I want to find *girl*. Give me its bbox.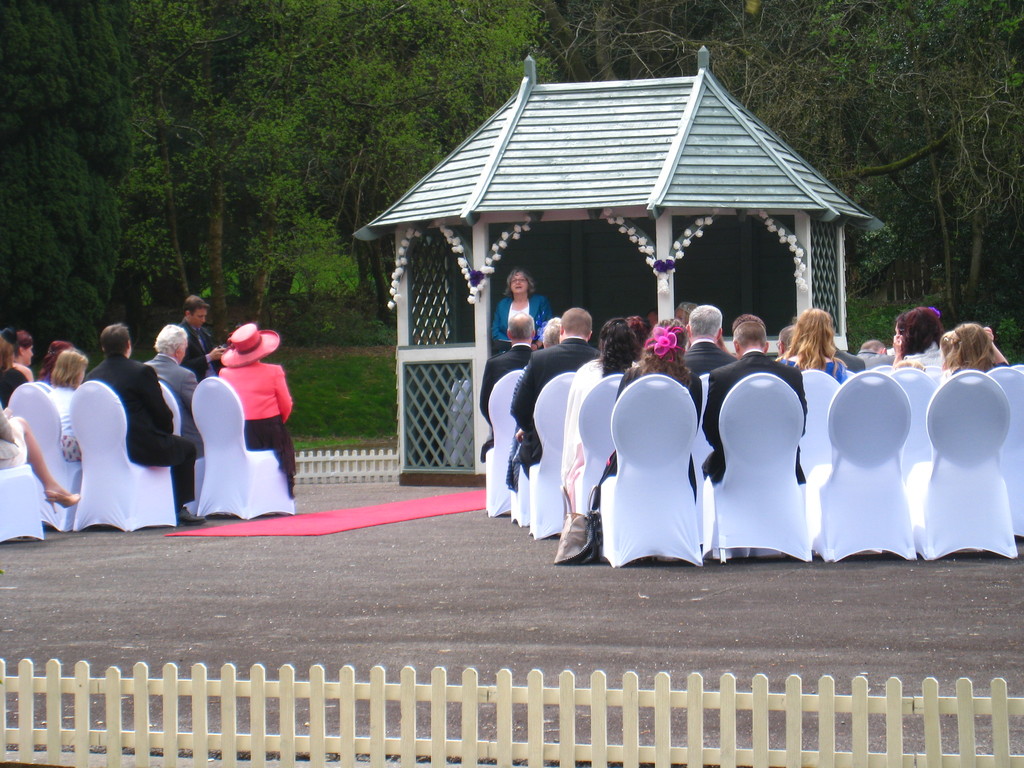
box(589, 322, 701, 557).
